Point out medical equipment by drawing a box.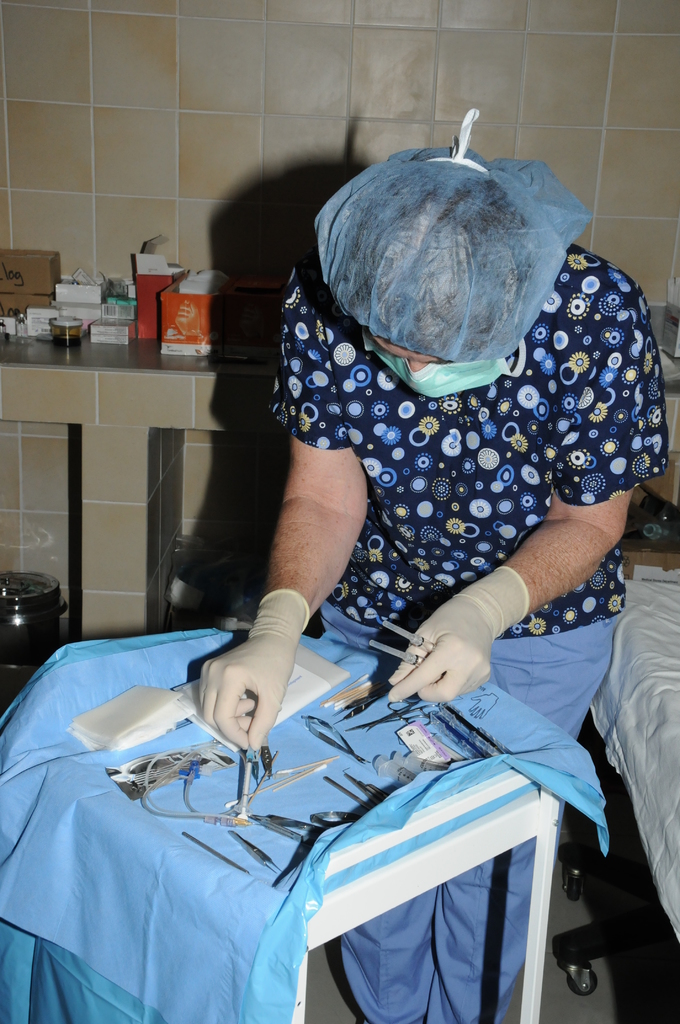
bbox(0, 611, 610, 1023).
